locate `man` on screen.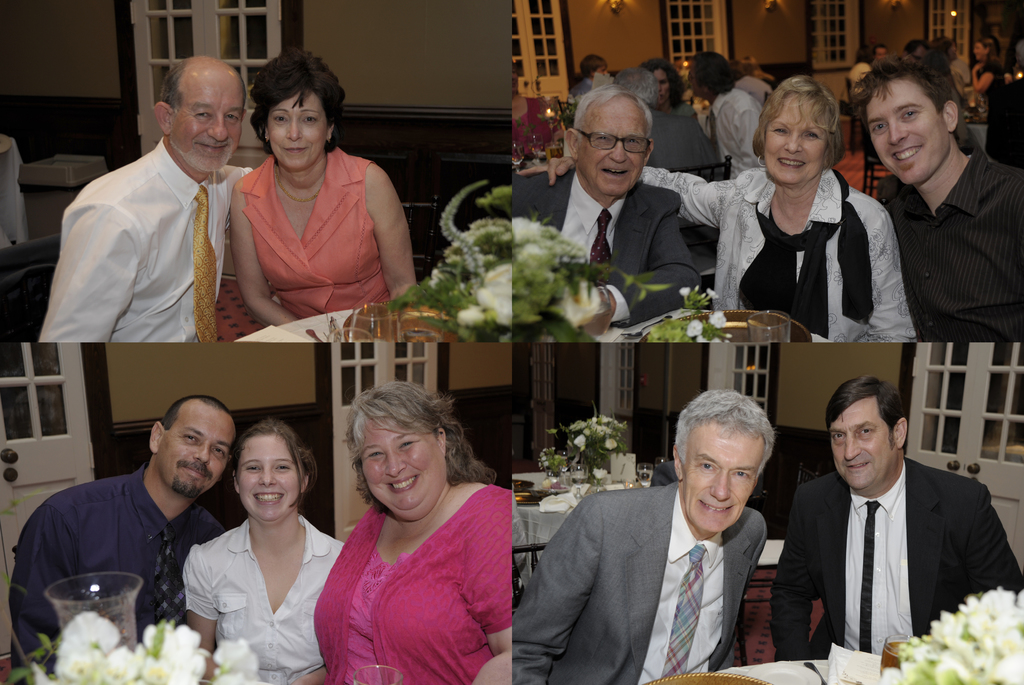
On screen at rect(35, 59, 262, 342).
